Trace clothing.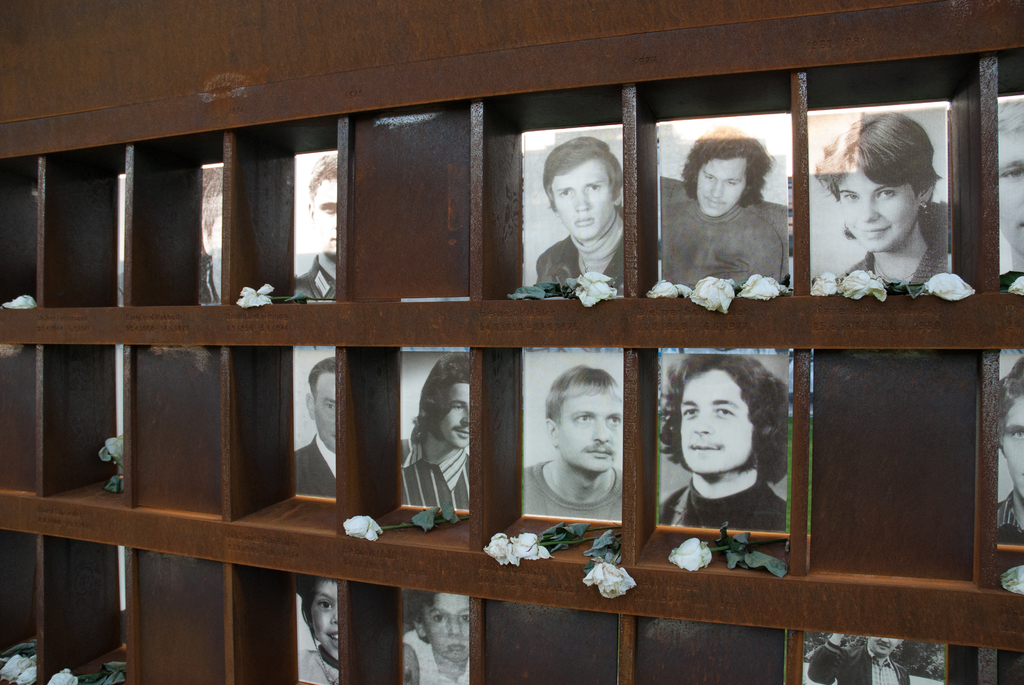
Traced to rect(854, 238, 956, 282).
